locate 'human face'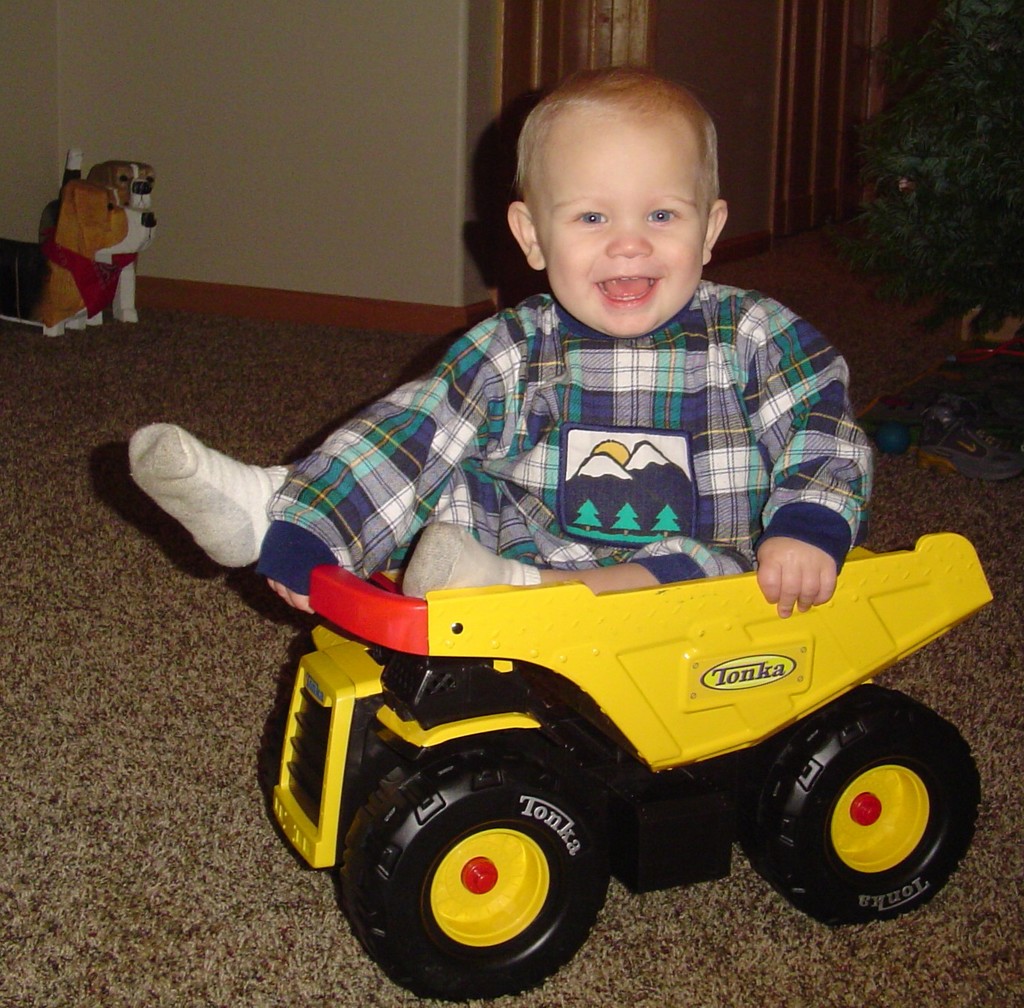
detection(537, 125, 707, 338)
